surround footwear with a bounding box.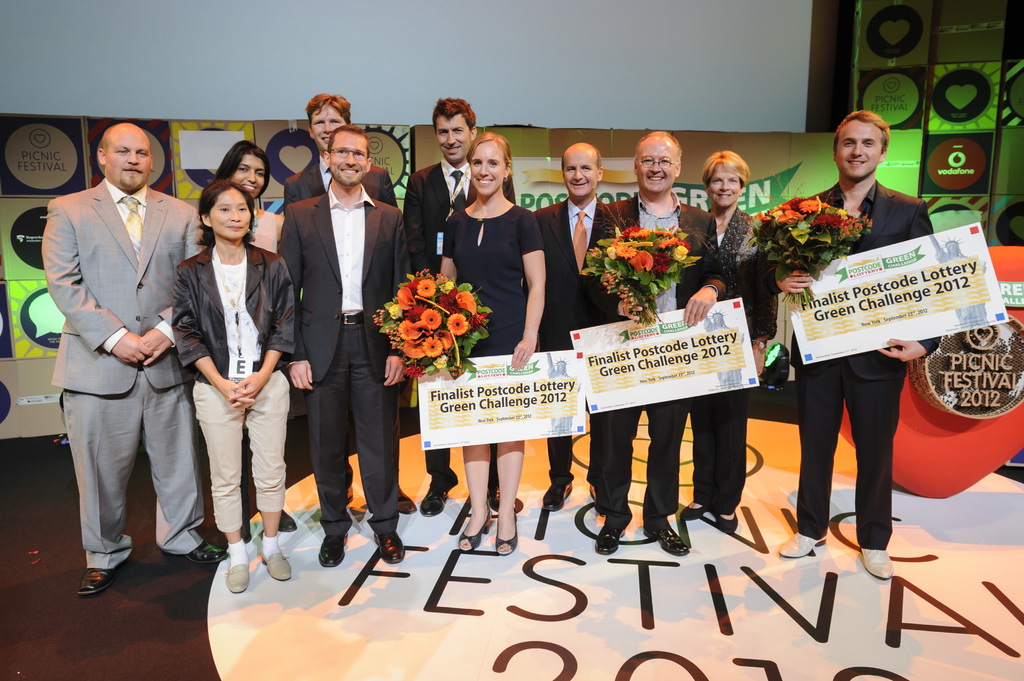
<box>778,531,827,557</box>.
